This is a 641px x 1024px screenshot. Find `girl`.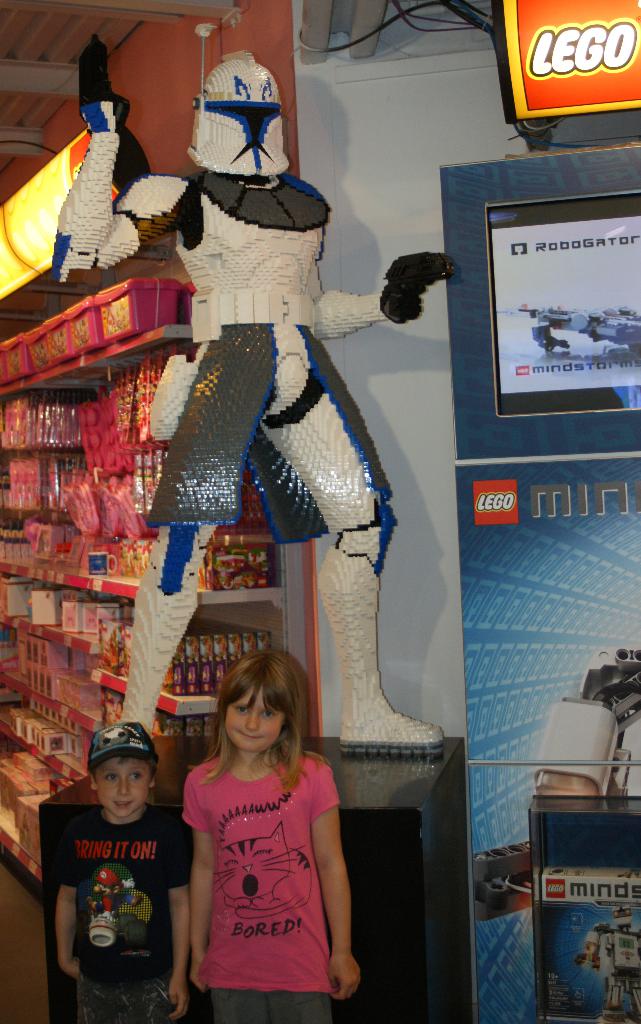
Bounding box: crop(181, 644, 360, 1023).
